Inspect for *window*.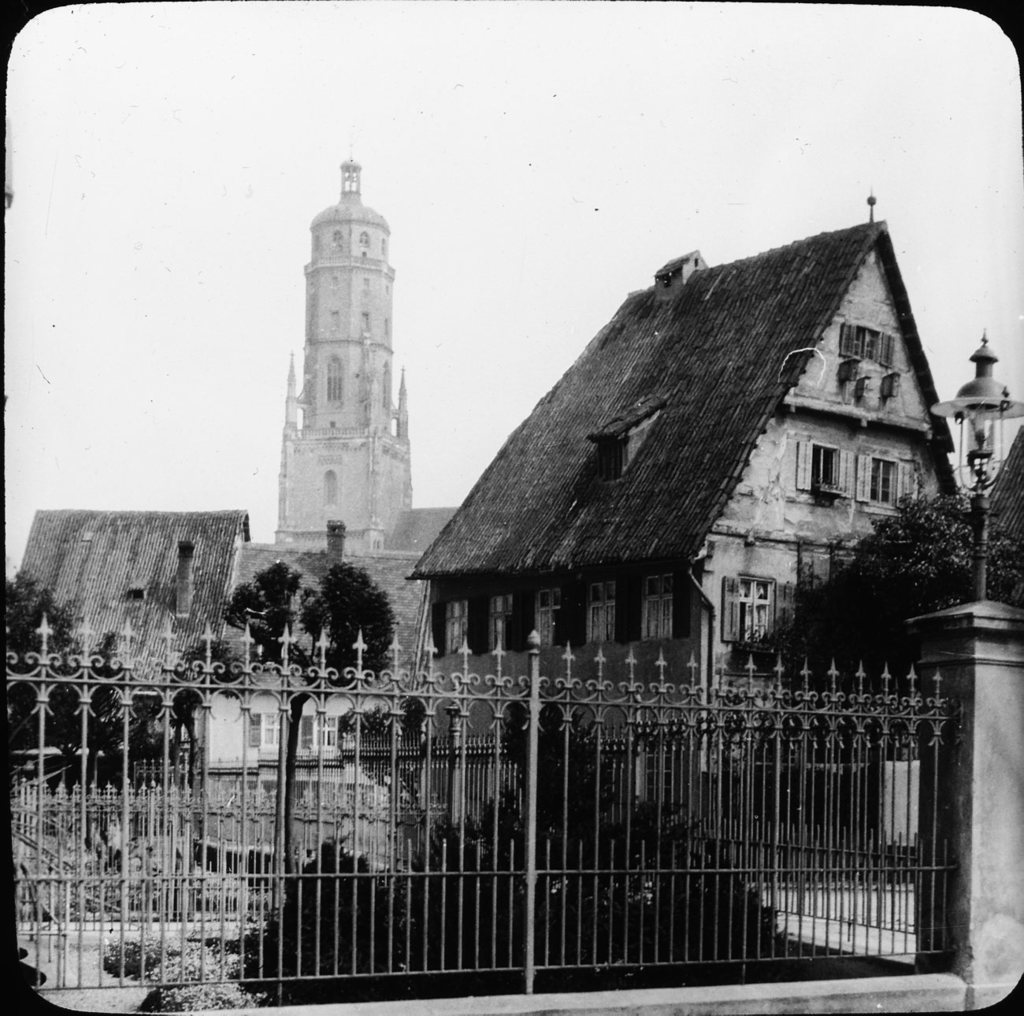
Inspection: (265, 715, 280, 743).
